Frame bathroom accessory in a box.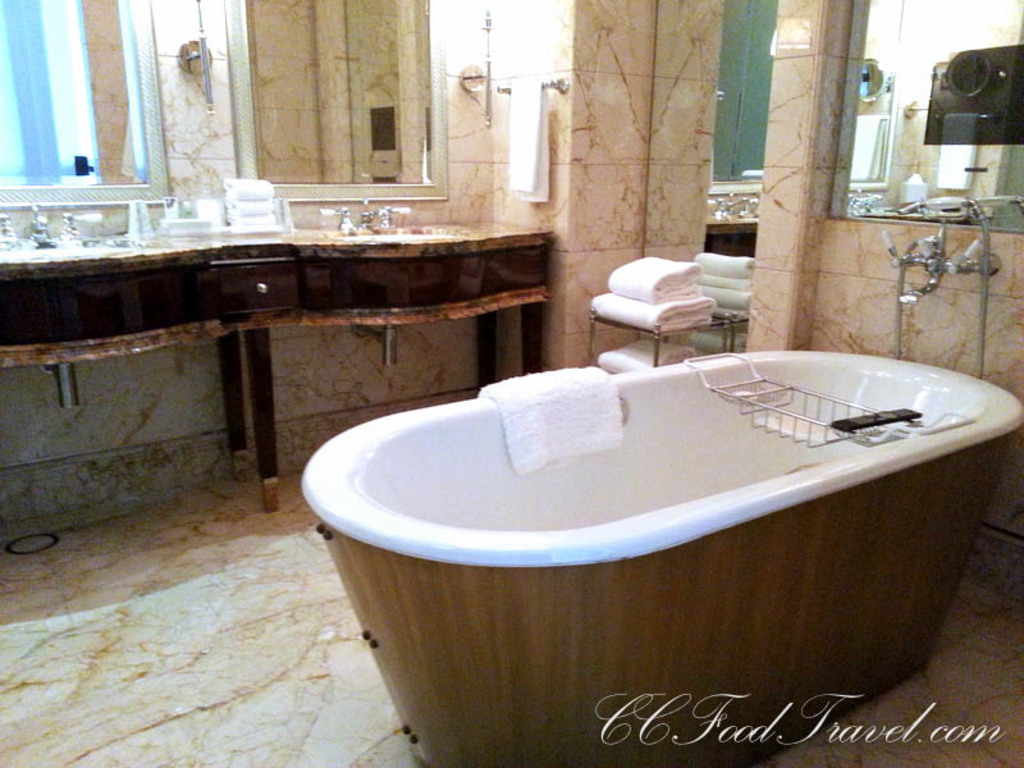
BBox(498, 74, 568, 93).
